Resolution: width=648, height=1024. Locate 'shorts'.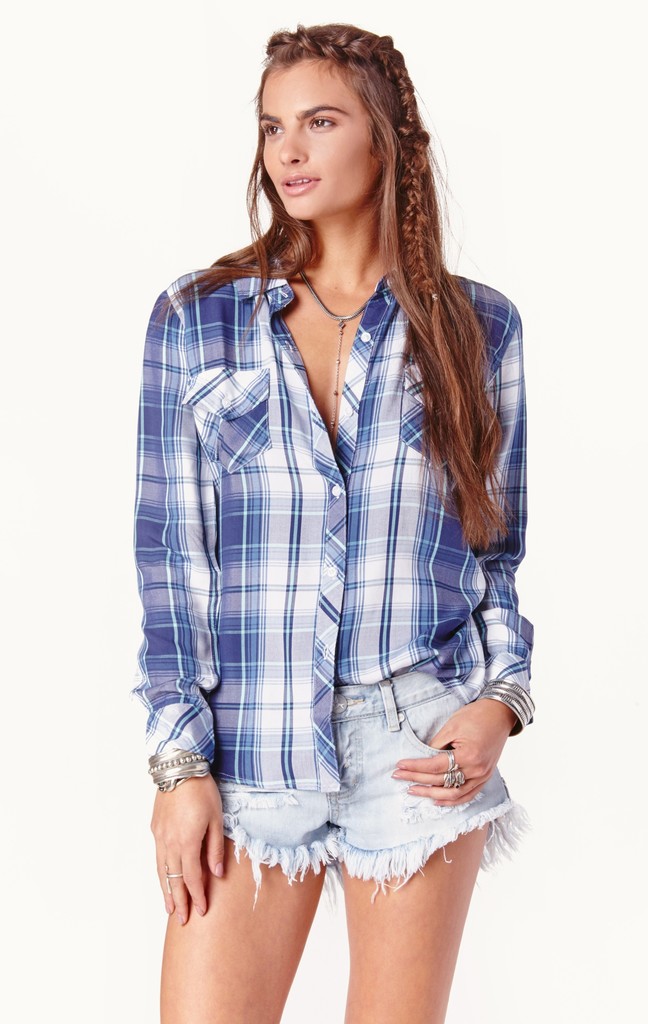
locate(172, 700, 537, 904).
